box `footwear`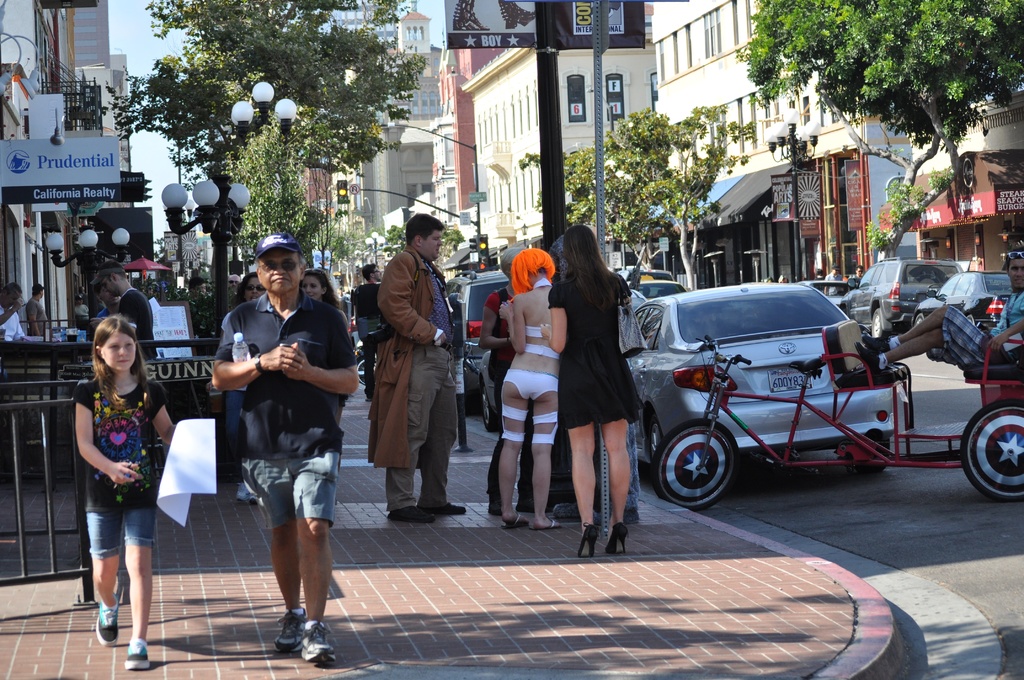
{"left": 604, "top": 526, "right": 627, "bottom": 555}
